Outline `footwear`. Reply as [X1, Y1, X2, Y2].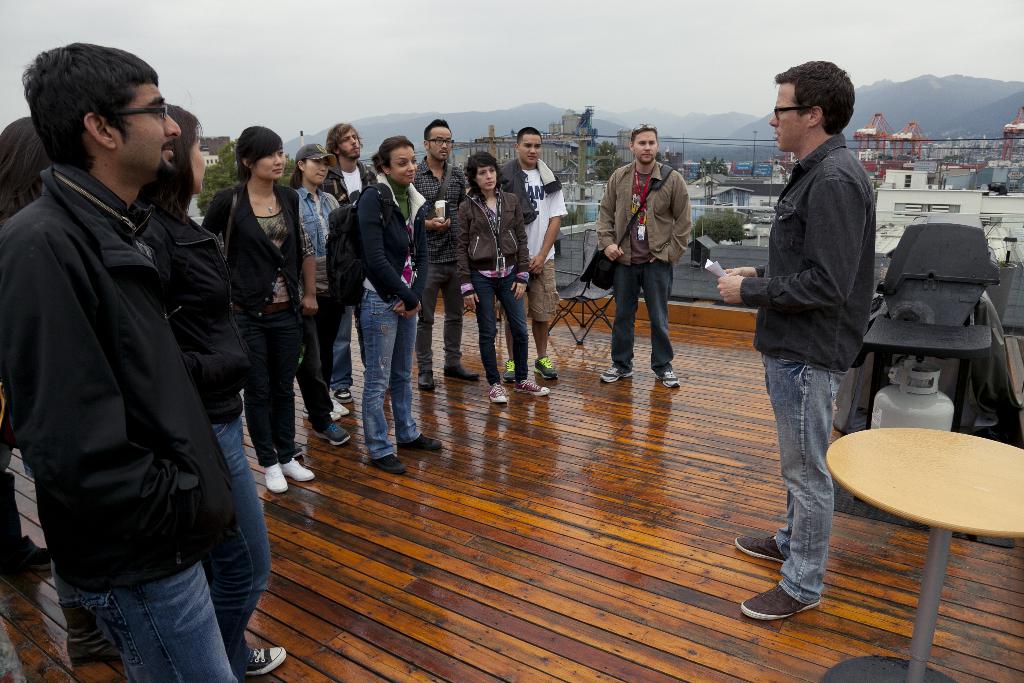
[303, 404, 349, 420].
